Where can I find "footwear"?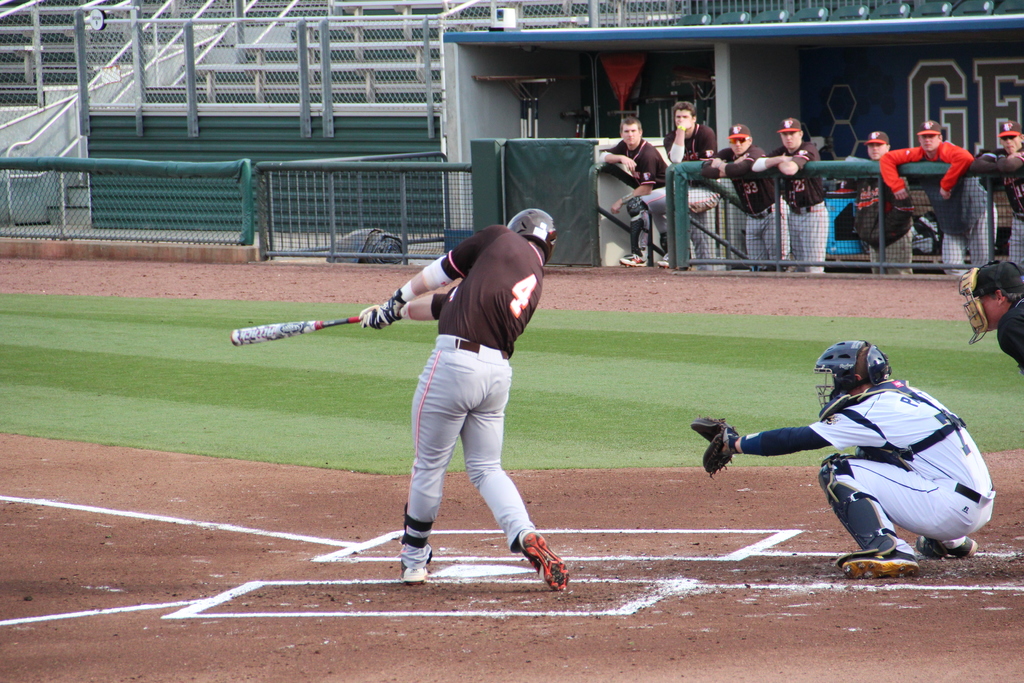
You can find it at 397, 541, 432, 588.
